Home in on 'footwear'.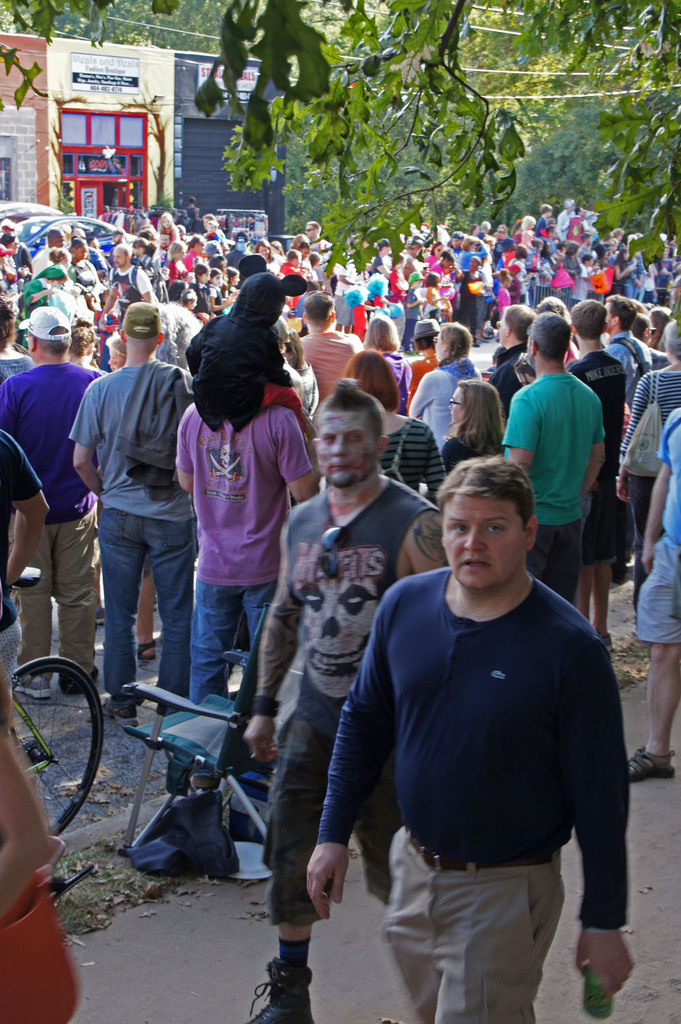
Homed in at <bbox>89, 689, 144, 721</bbox>.
